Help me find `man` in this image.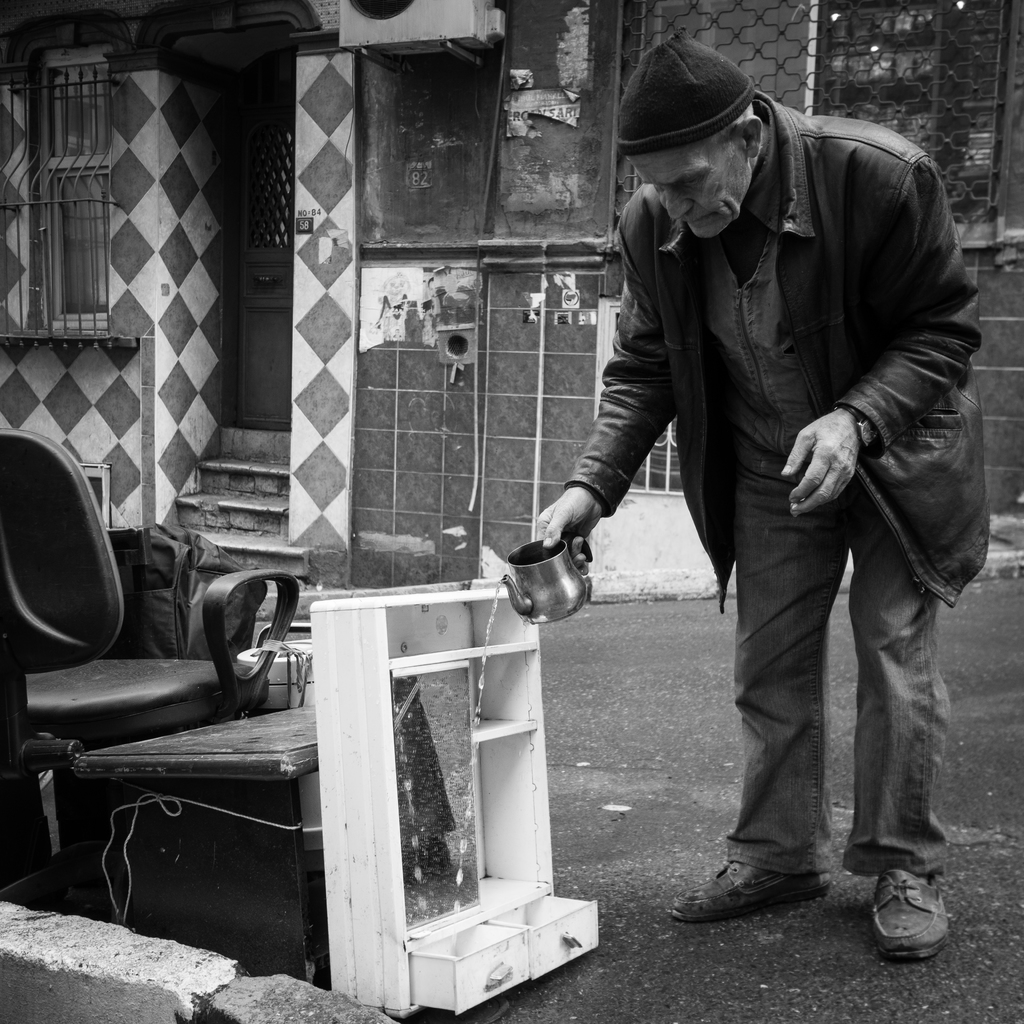
Found it: locate(550, 43, 994, 964).
